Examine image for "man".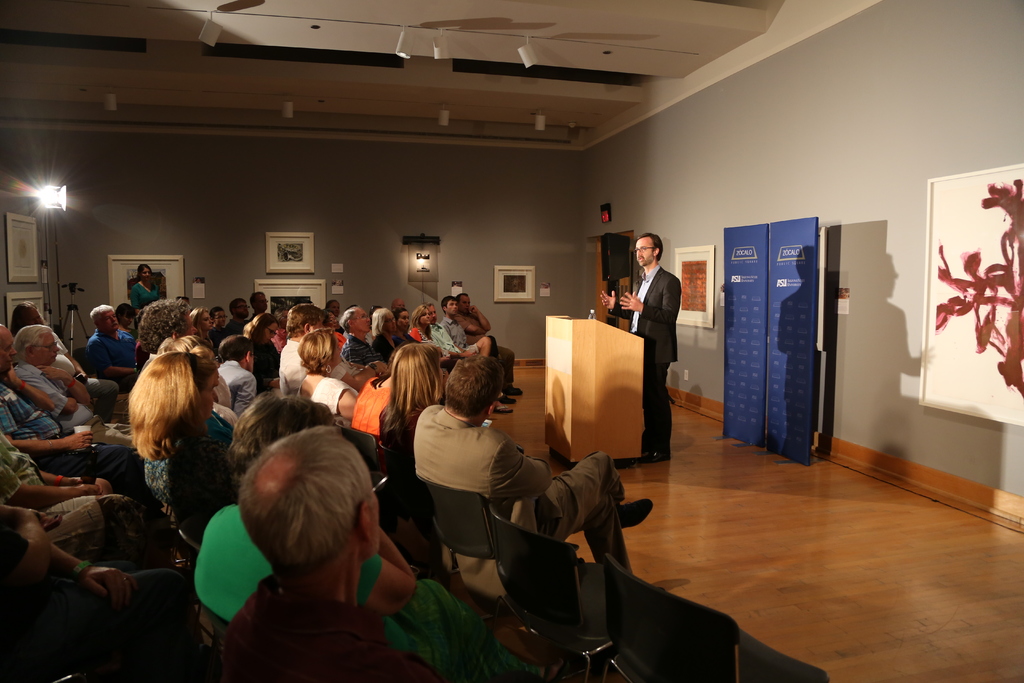
Examination result: <box>251,292,271,314</box>.
